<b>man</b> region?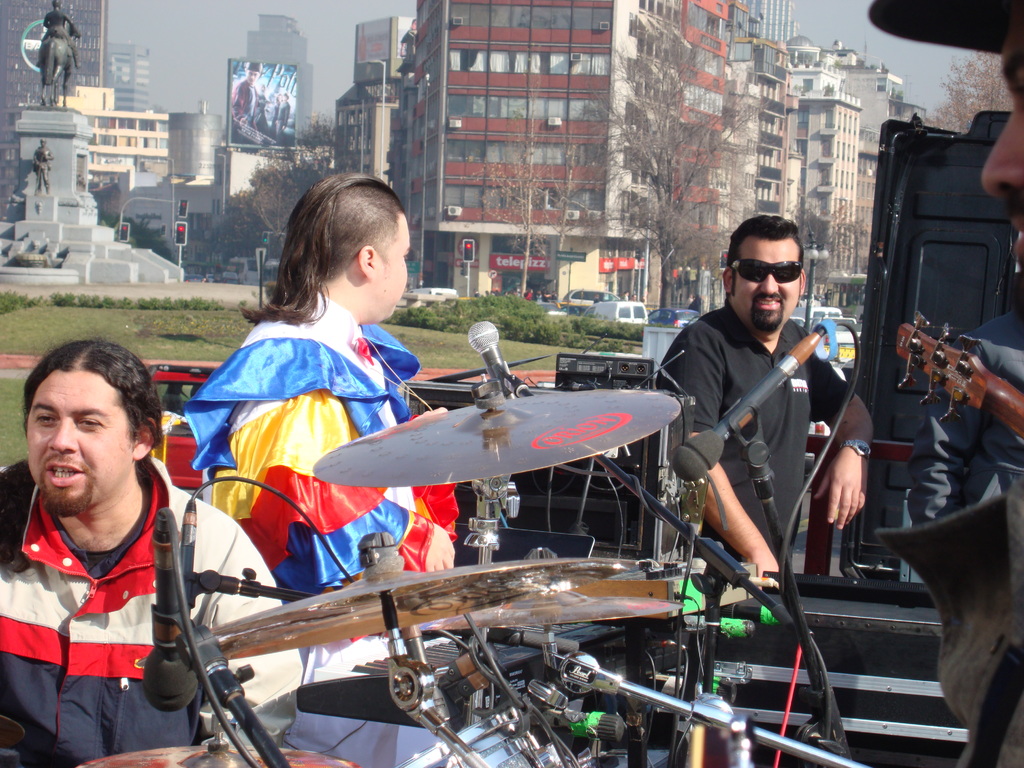
[660,216,861,642]
